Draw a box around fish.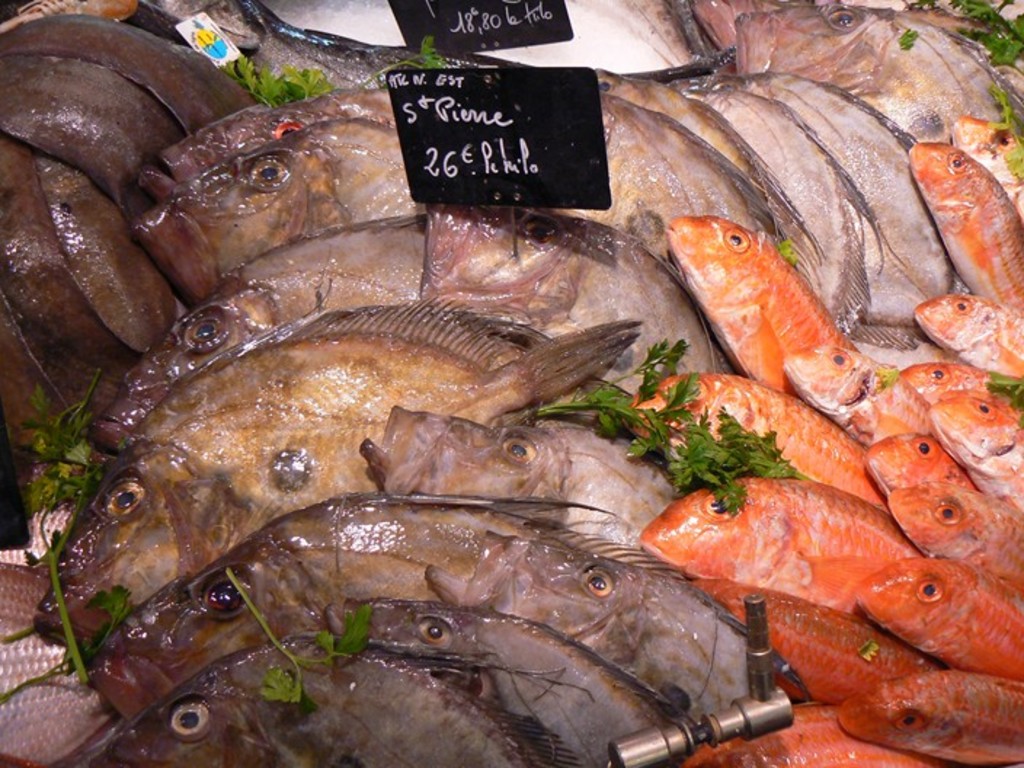
pyautogui.locateOnScreen(643, 477, 919, 615).
